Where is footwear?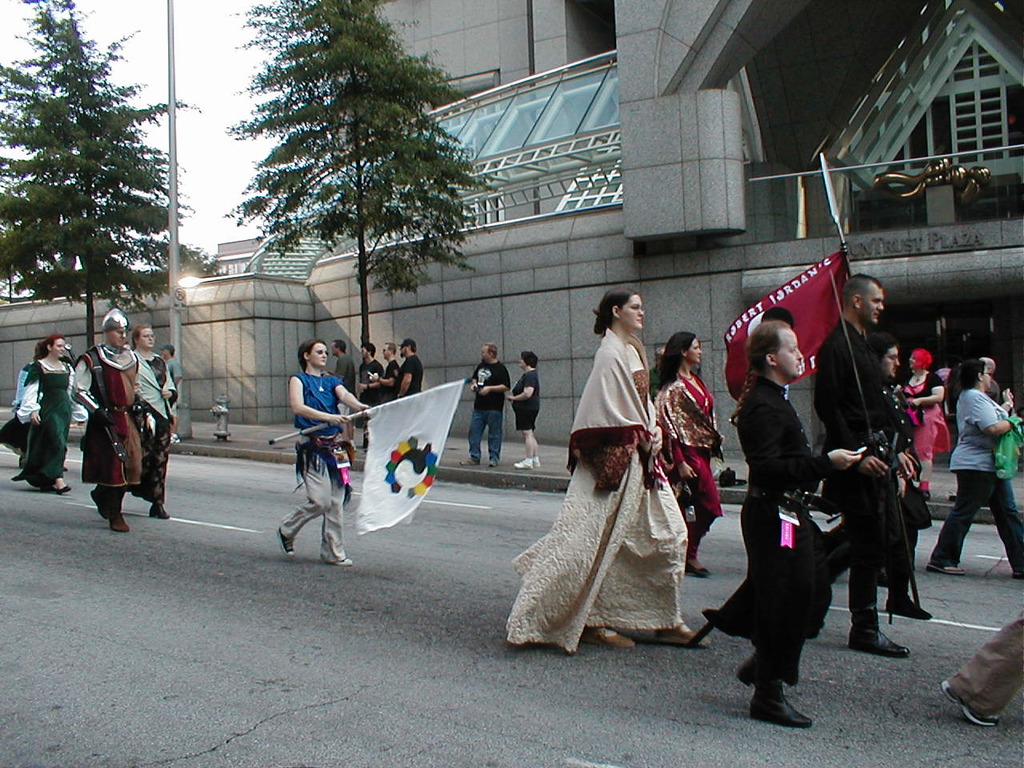
[left=534, top=459, right=542, bottom=463].
